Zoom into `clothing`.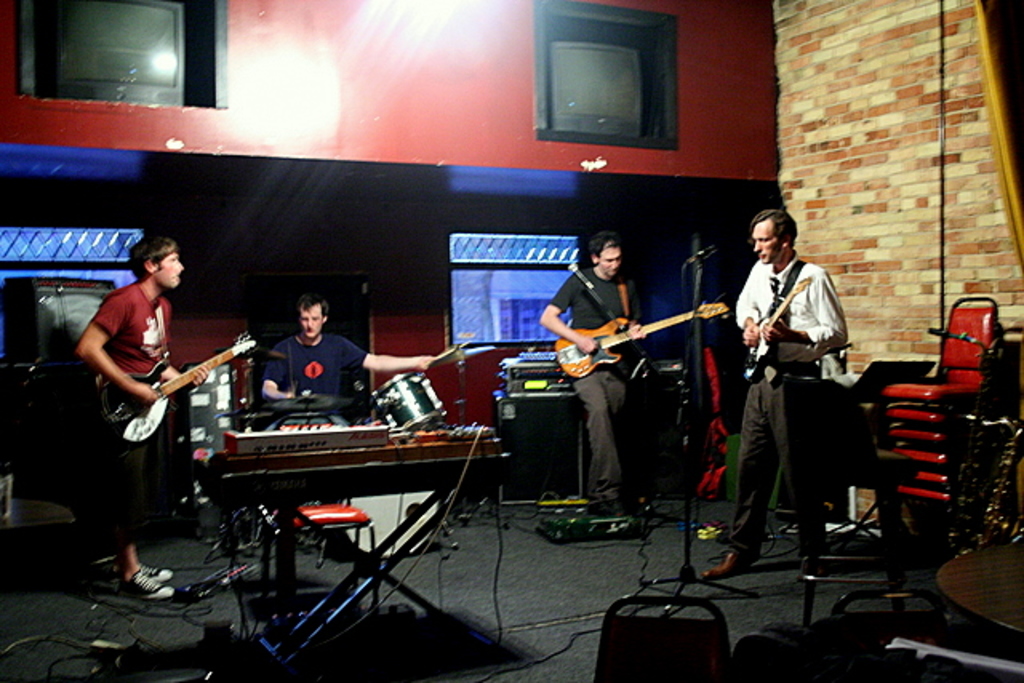
Zoom target: box(98, 270, 179, 384).
